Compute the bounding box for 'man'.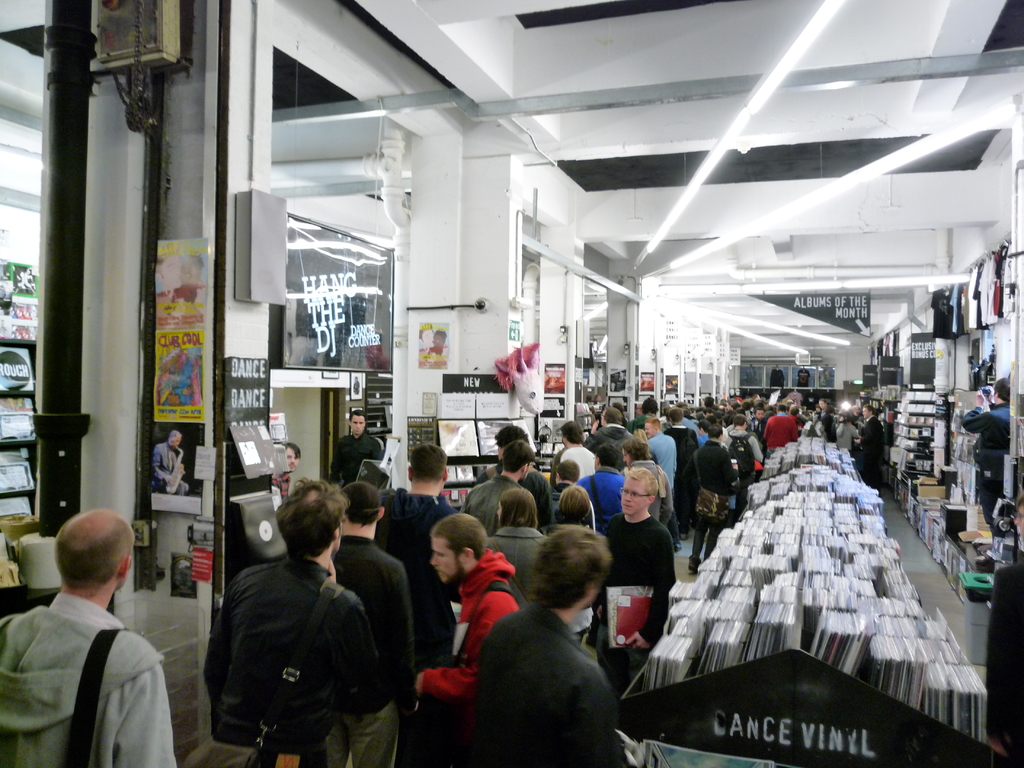
locate(317, 479, 412, 767).
